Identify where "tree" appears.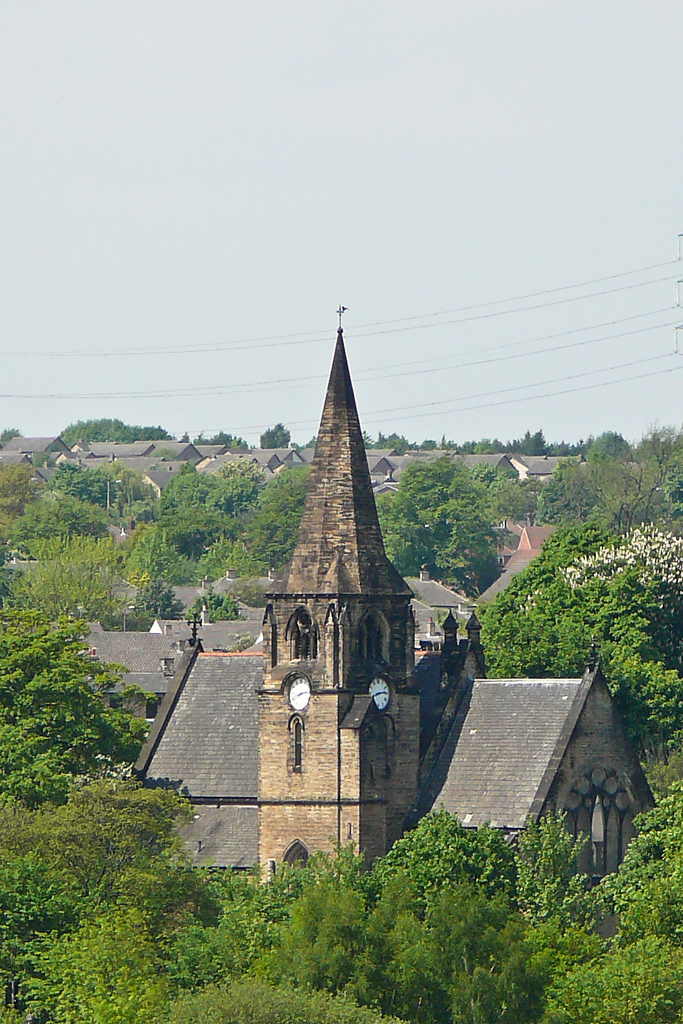
Appears at locate(462, 469, 512, 553).
